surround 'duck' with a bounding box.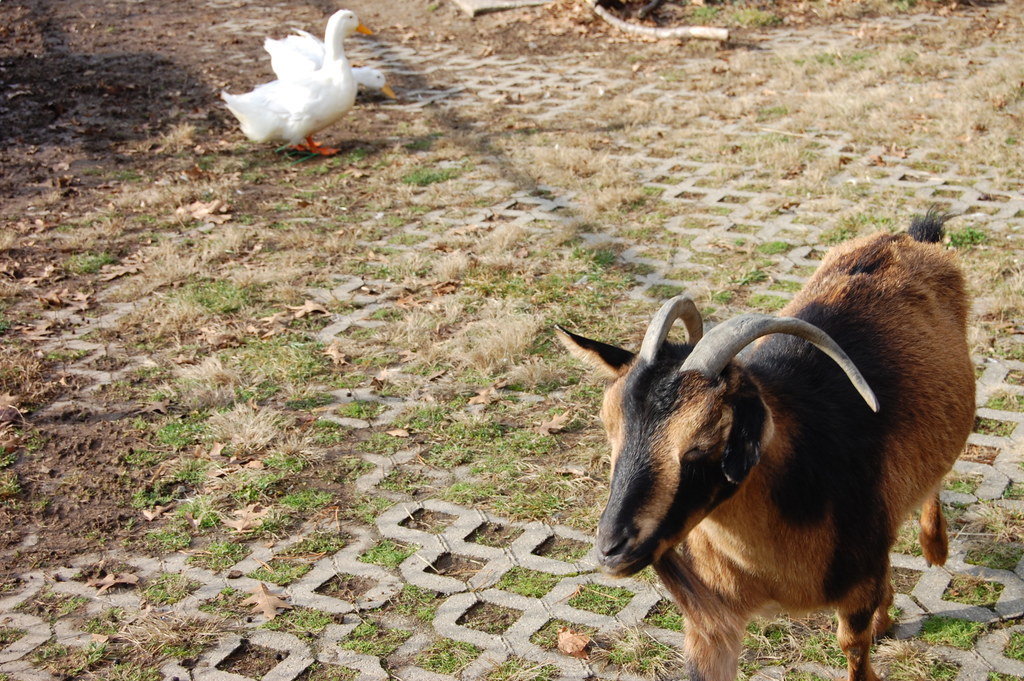
Rect(266, 27, 394, 99).
